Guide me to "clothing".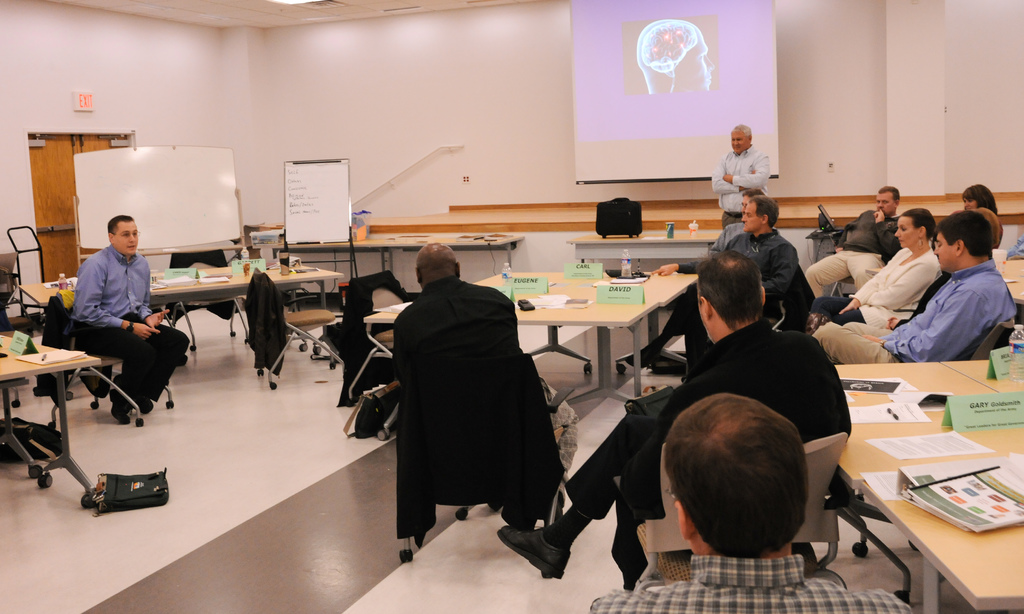
Guidance: crop(811, 261, 1023, 367).
